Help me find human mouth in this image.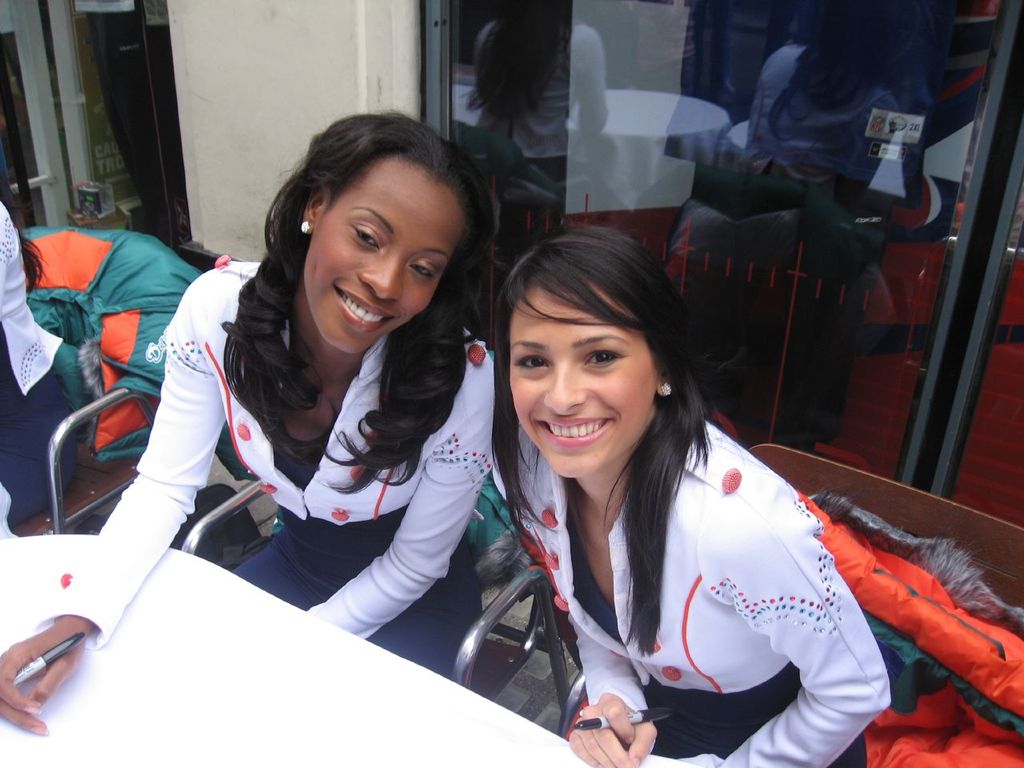
Found it: x1=534, y1=413, x2=610, y2=446.
